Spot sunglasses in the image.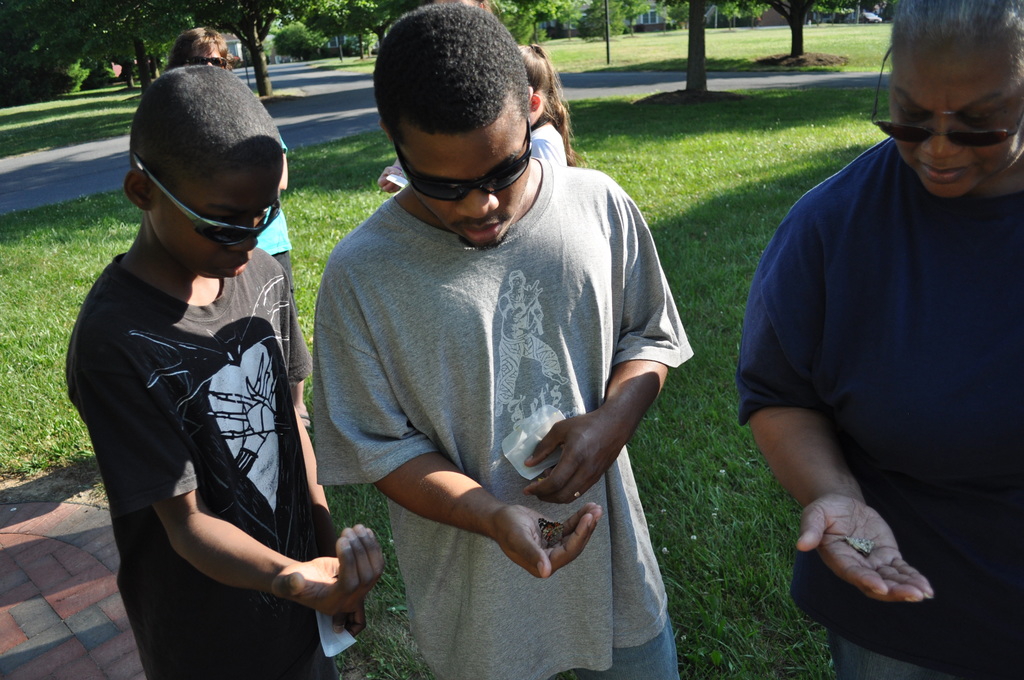
sunglasses found at [131,156,279,247].
